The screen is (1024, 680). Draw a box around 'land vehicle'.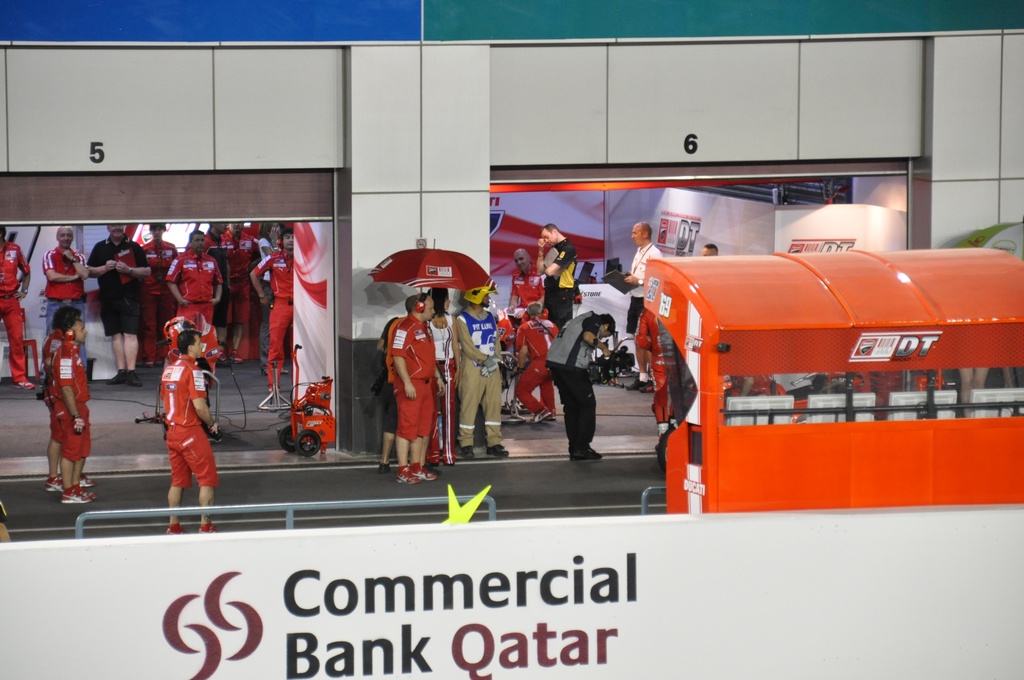
x1=642, y1=242, x2=1023, y2=506.
